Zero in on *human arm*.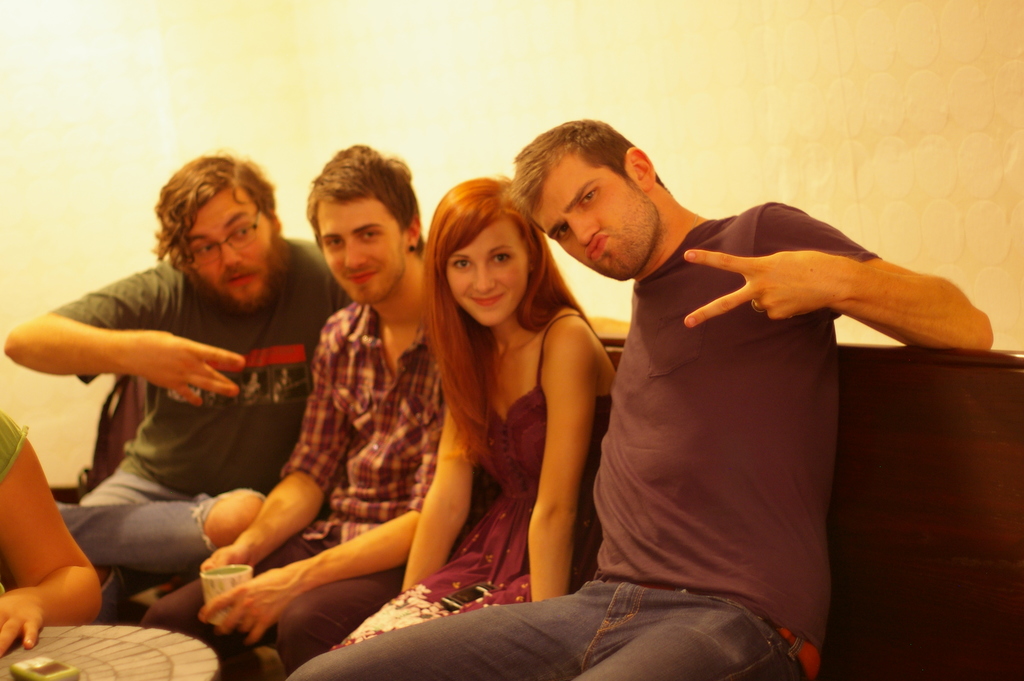
Zeroed in: x1=19 y1=260 x2=248 y2=377.
